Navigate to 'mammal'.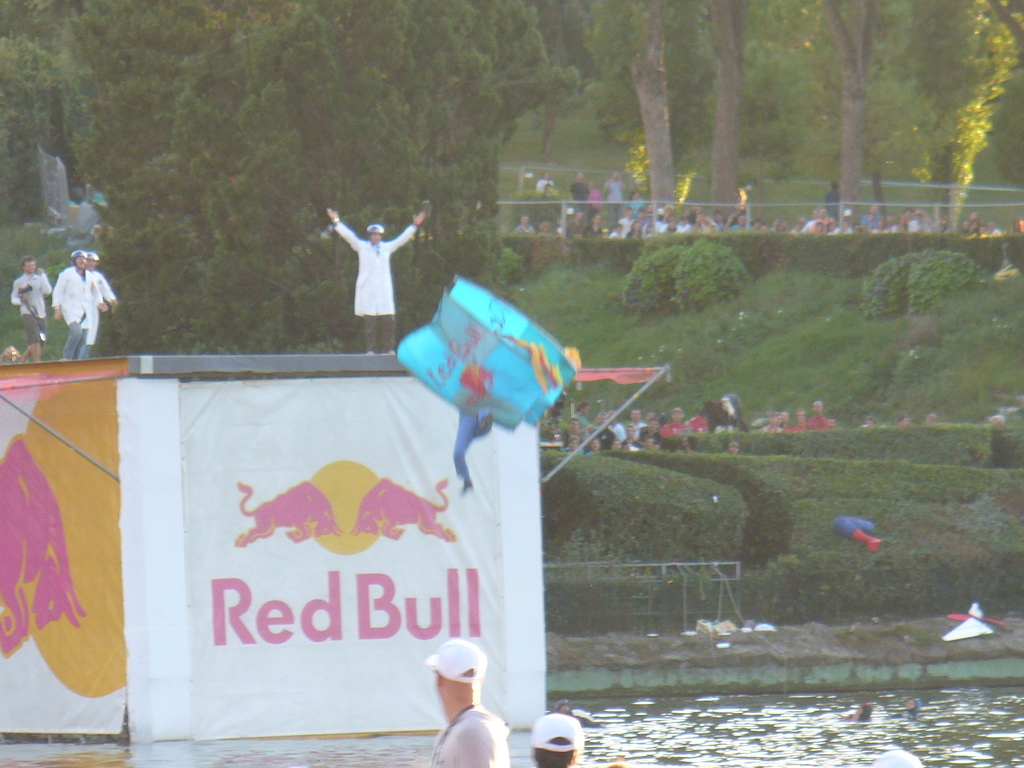
Navigation target: bbox=(11, 256, 54, 363).
